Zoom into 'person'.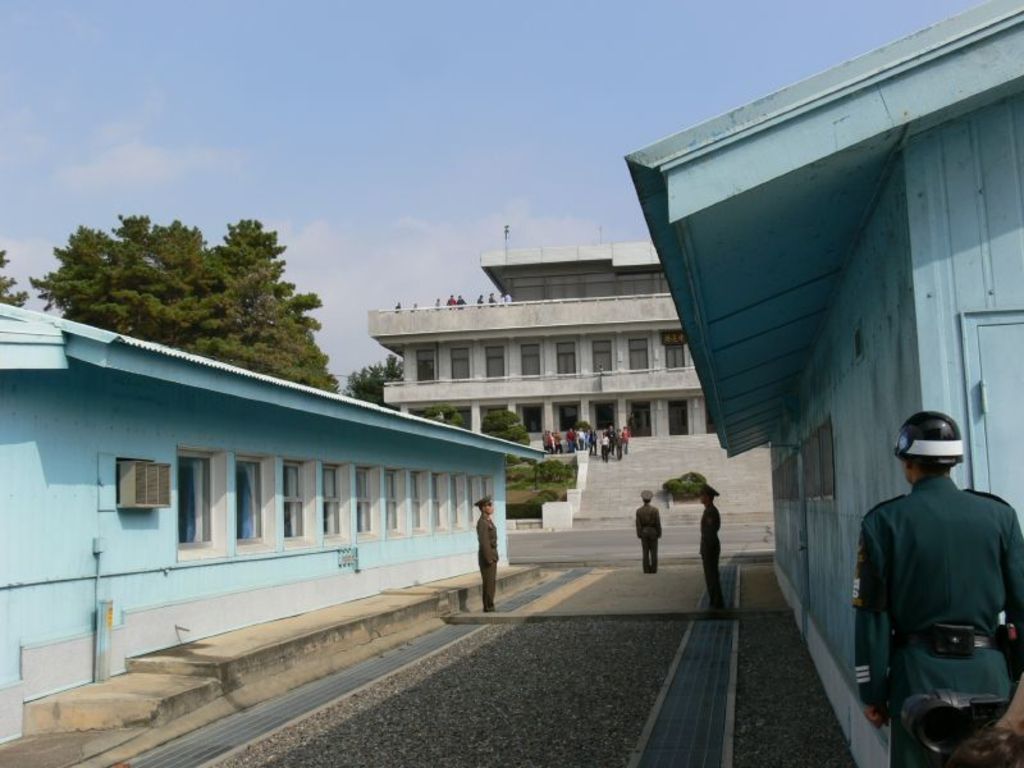
Zoom target: region(411, 302, 422, 312).
